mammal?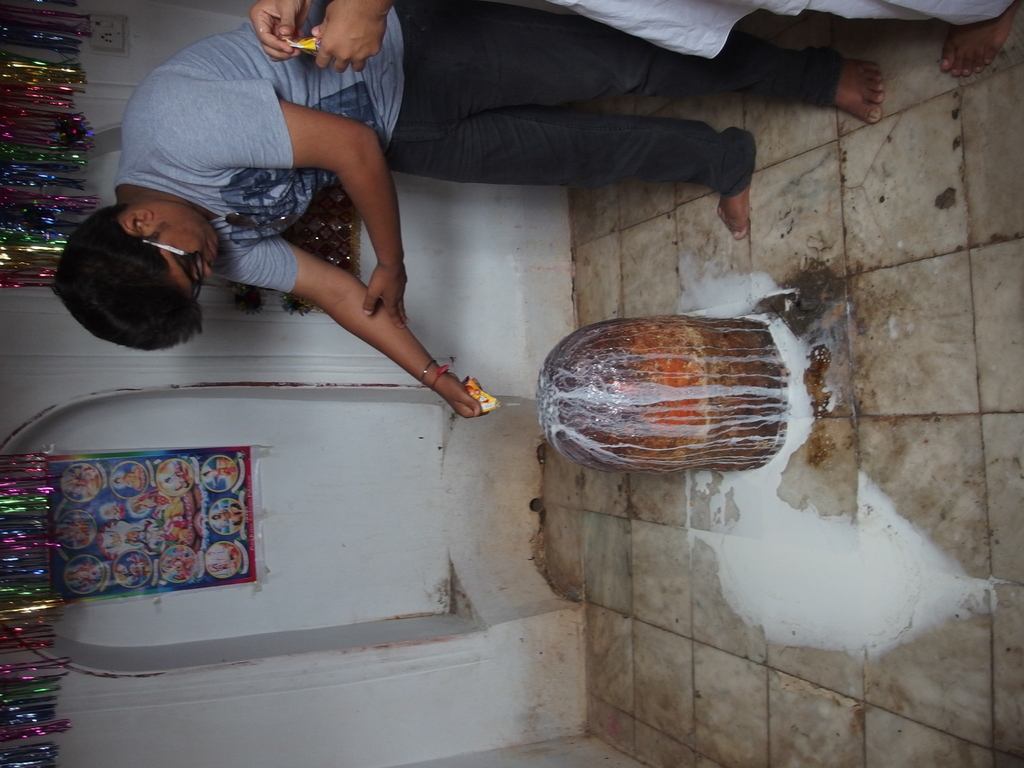
l=250, t=0, r=876, b=124
